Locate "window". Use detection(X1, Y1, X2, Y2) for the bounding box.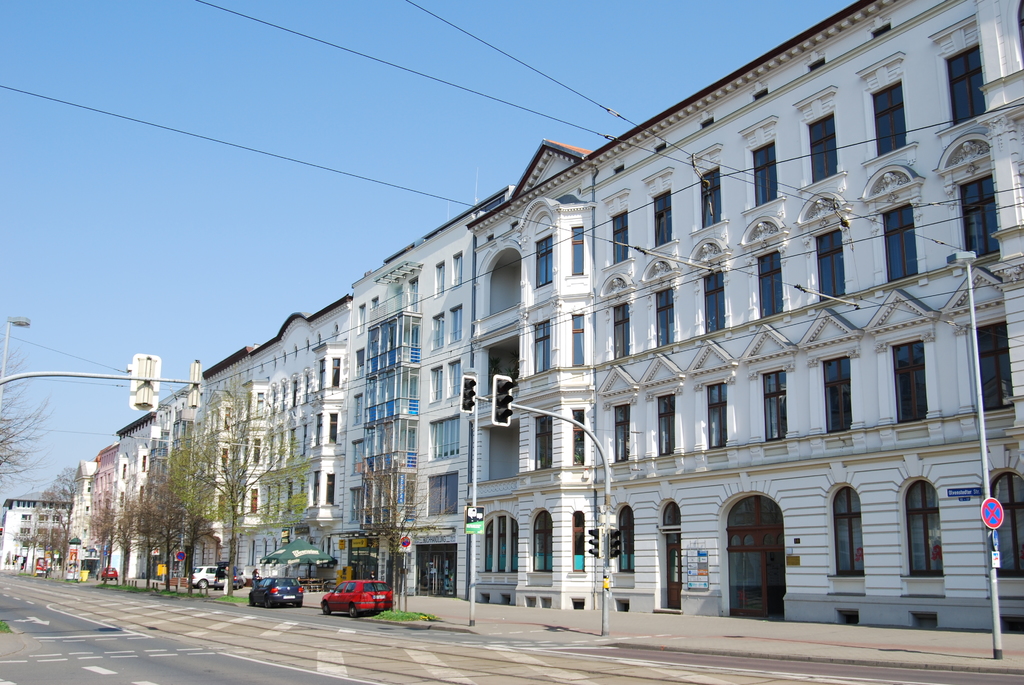
detection(572, 410, 586, 469).
